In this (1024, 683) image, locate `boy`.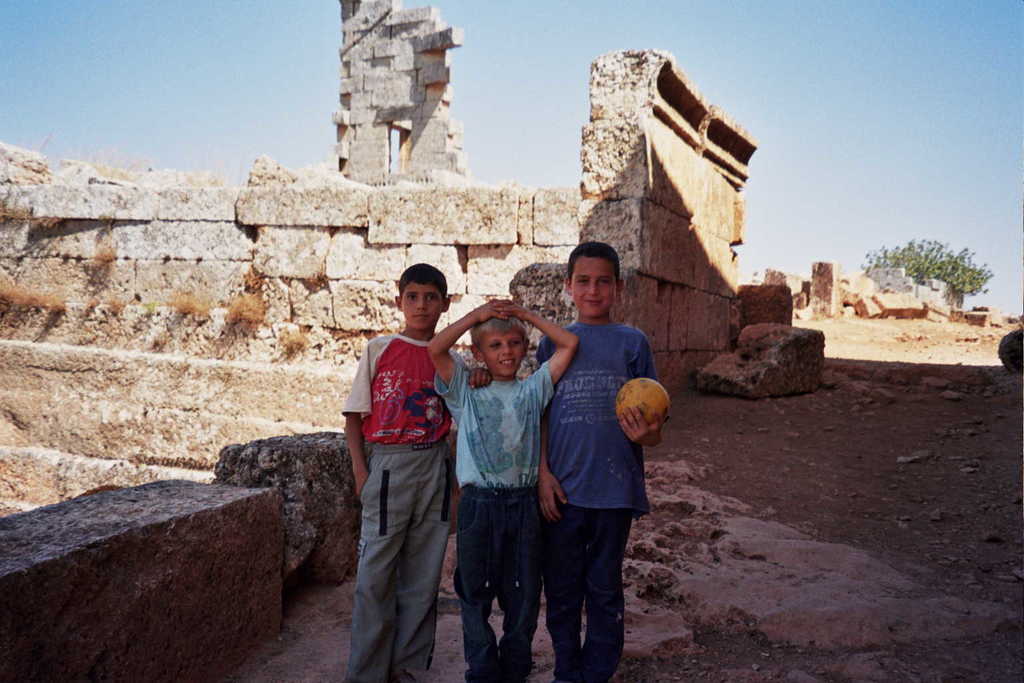
Bounding box: BBox(423, 293, 585, 682).
